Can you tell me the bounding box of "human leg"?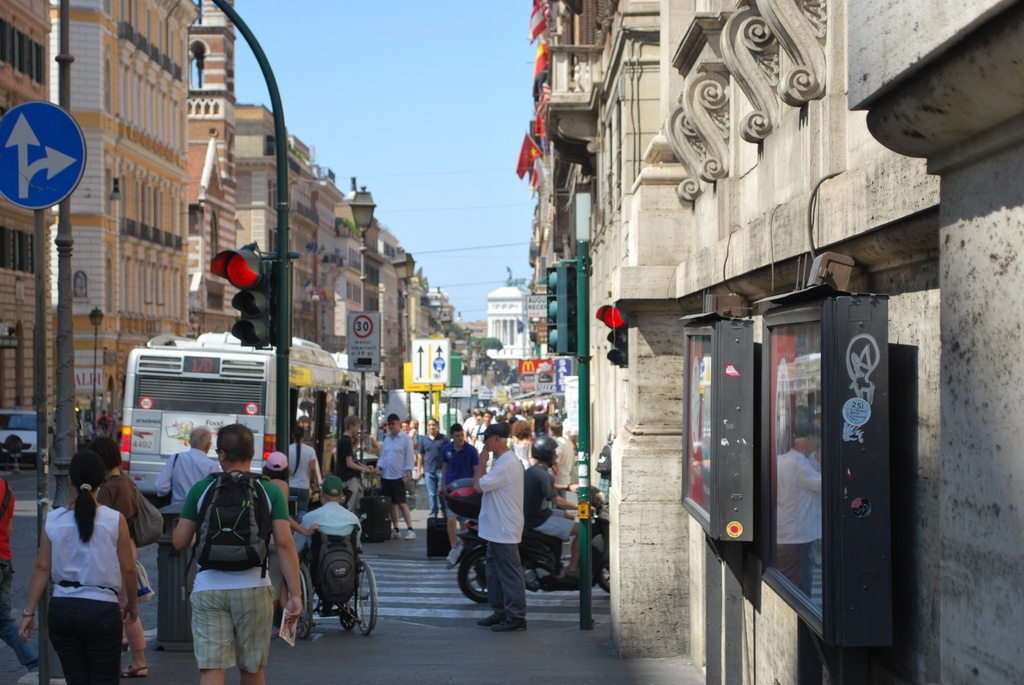
<box>378,473,396,539</box>.
